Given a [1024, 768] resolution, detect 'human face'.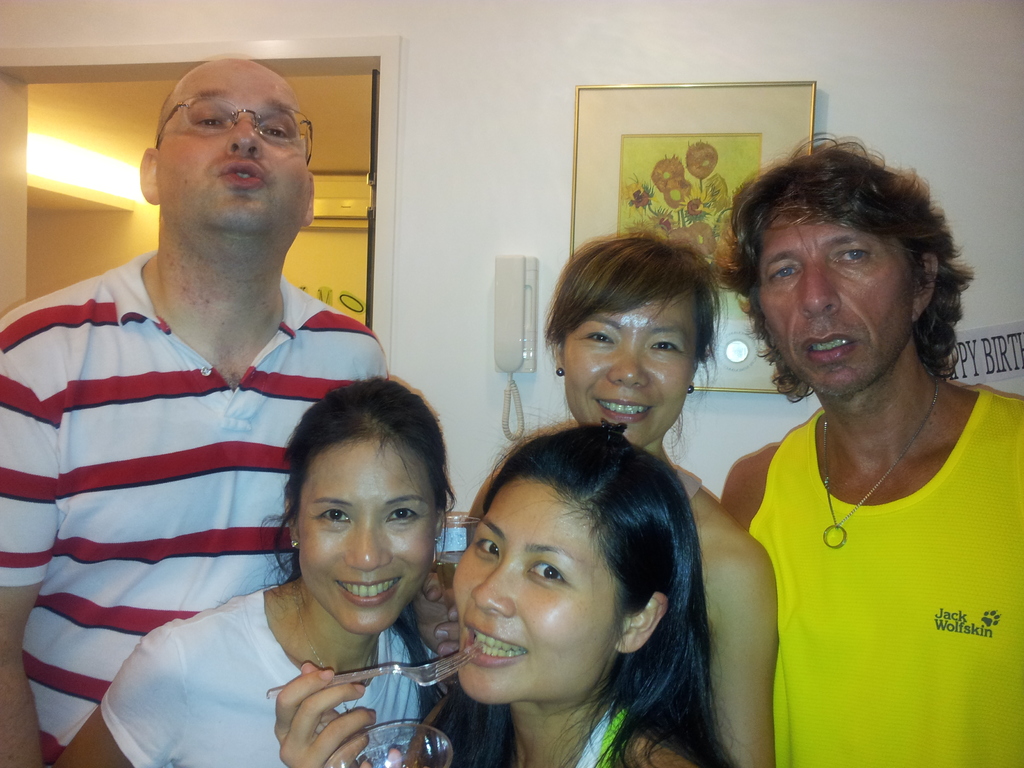
locate(451, 486, 627, 700).
